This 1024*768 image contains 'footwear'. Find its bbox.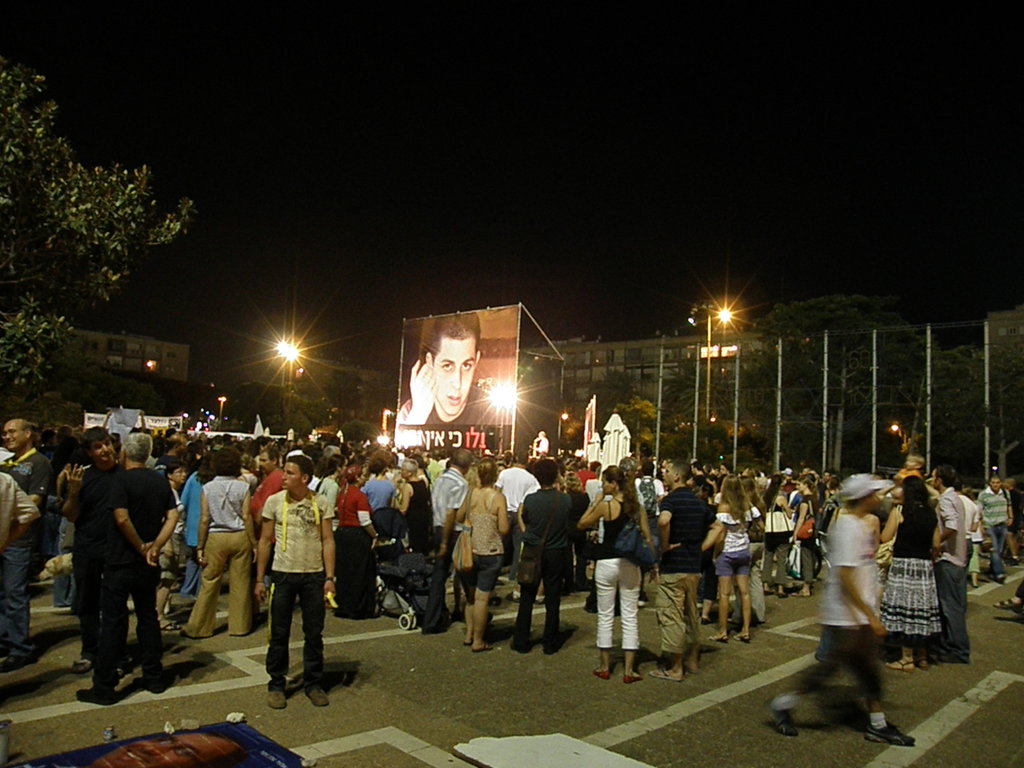
540:642:559:658.
